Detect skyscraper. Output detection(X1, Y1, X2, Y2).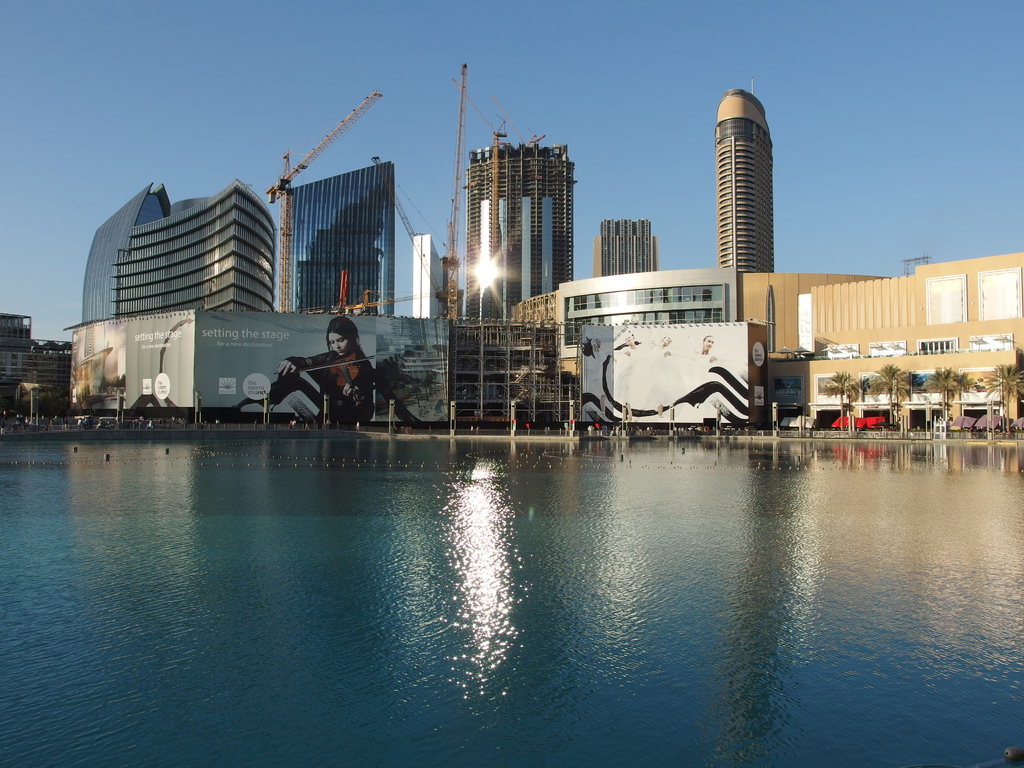
detection(278, 158, 396, 323).
